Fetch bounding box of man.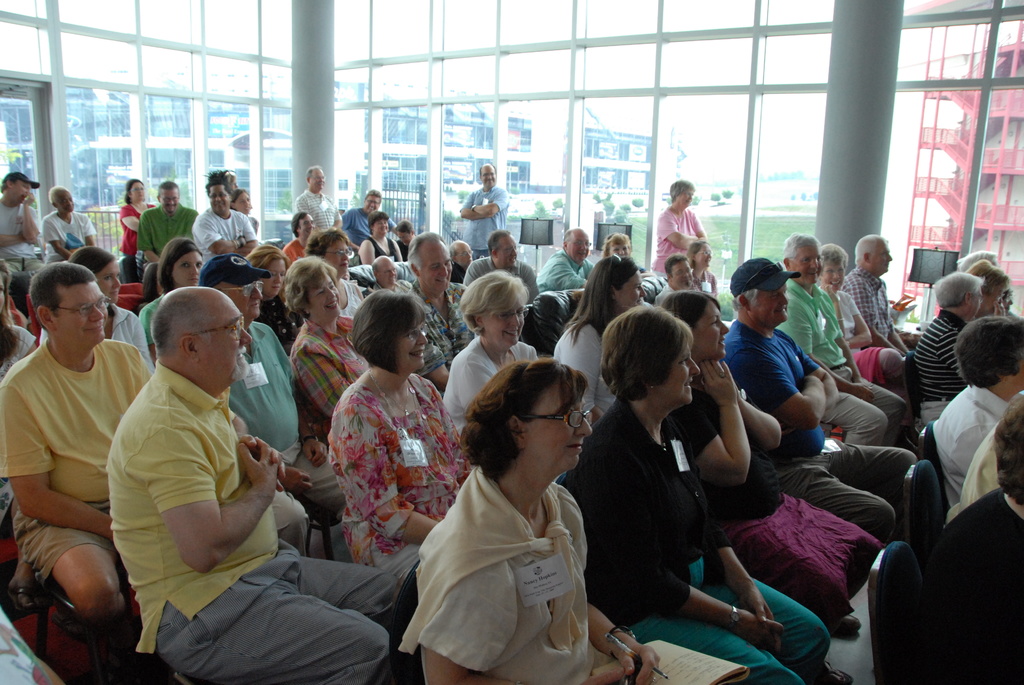
Bbox: [x1=449, y1=240, x2=474, y2=284].
